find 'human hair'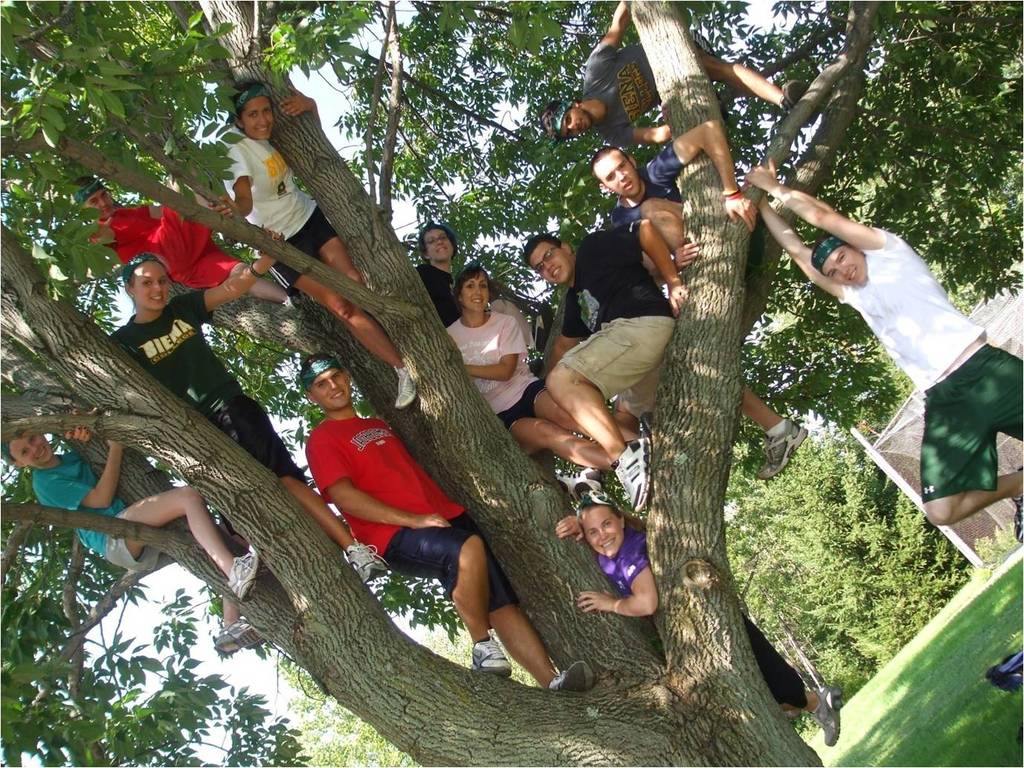
(227,78,277,132)
